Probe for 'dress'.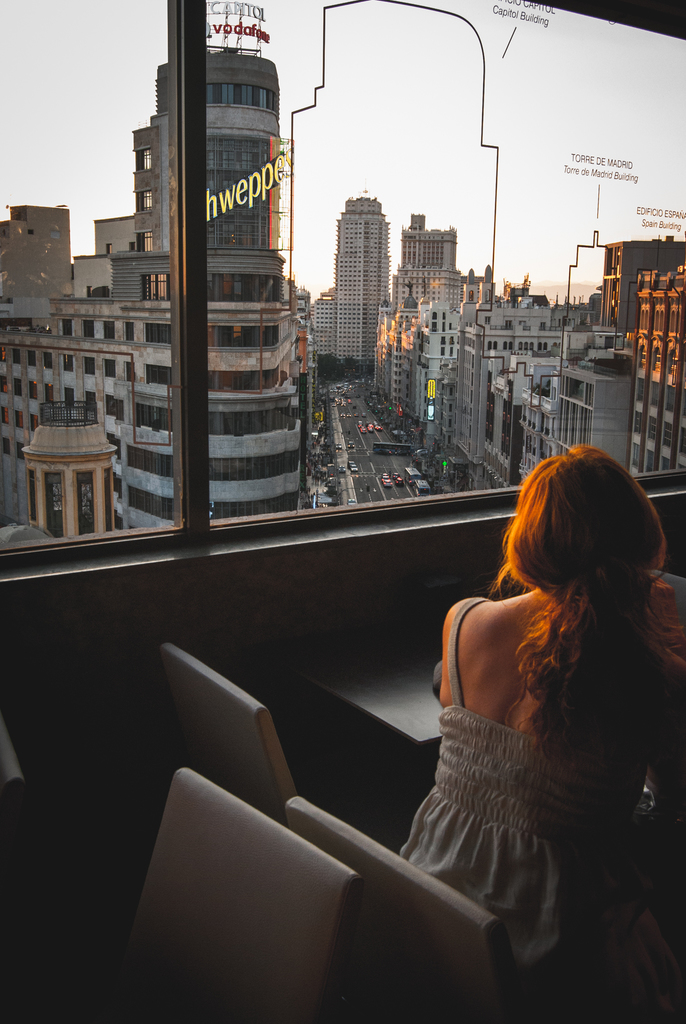
Probe result: crop(398, 598, 648, 1018).
